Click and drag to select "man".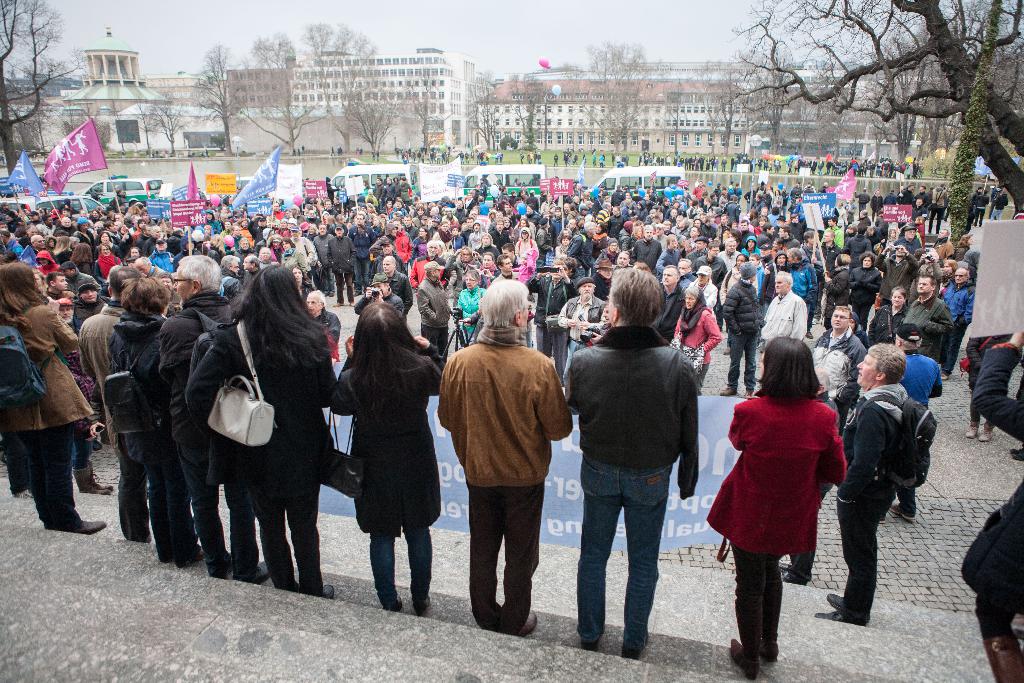
Selection: (141,225,163,258).
